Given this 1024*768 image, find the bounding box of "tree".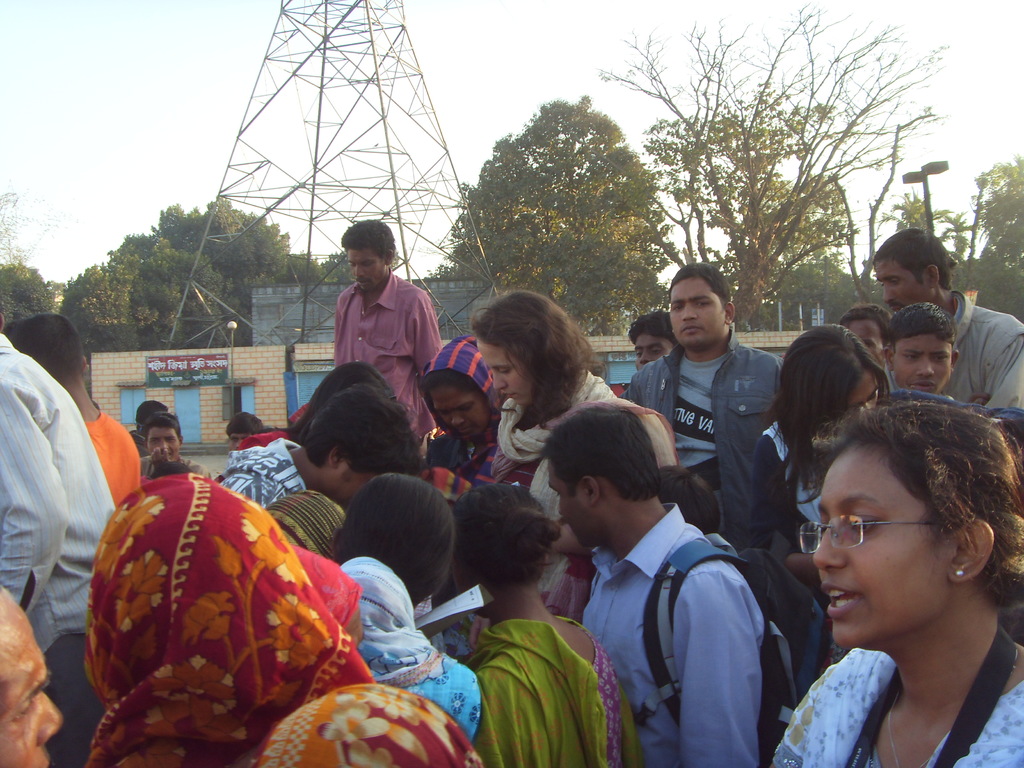
Rect(592, 0, 941, 311).
